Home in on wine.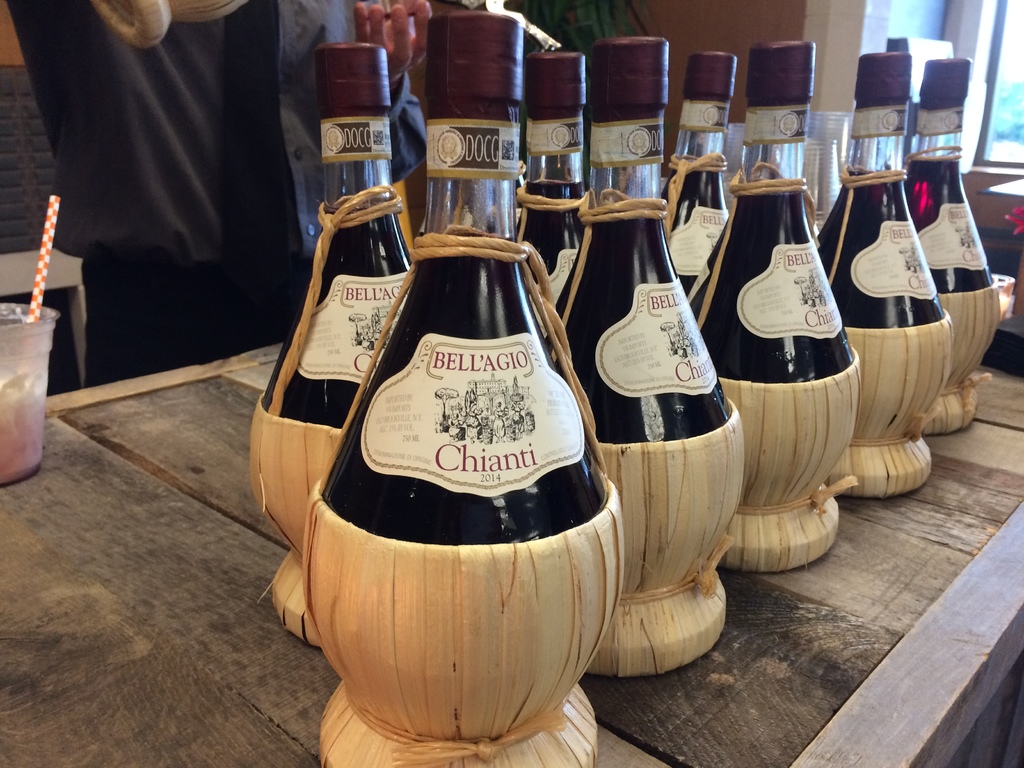
Homed in at (x1=321, y1=11, x2=620, y2=544).
